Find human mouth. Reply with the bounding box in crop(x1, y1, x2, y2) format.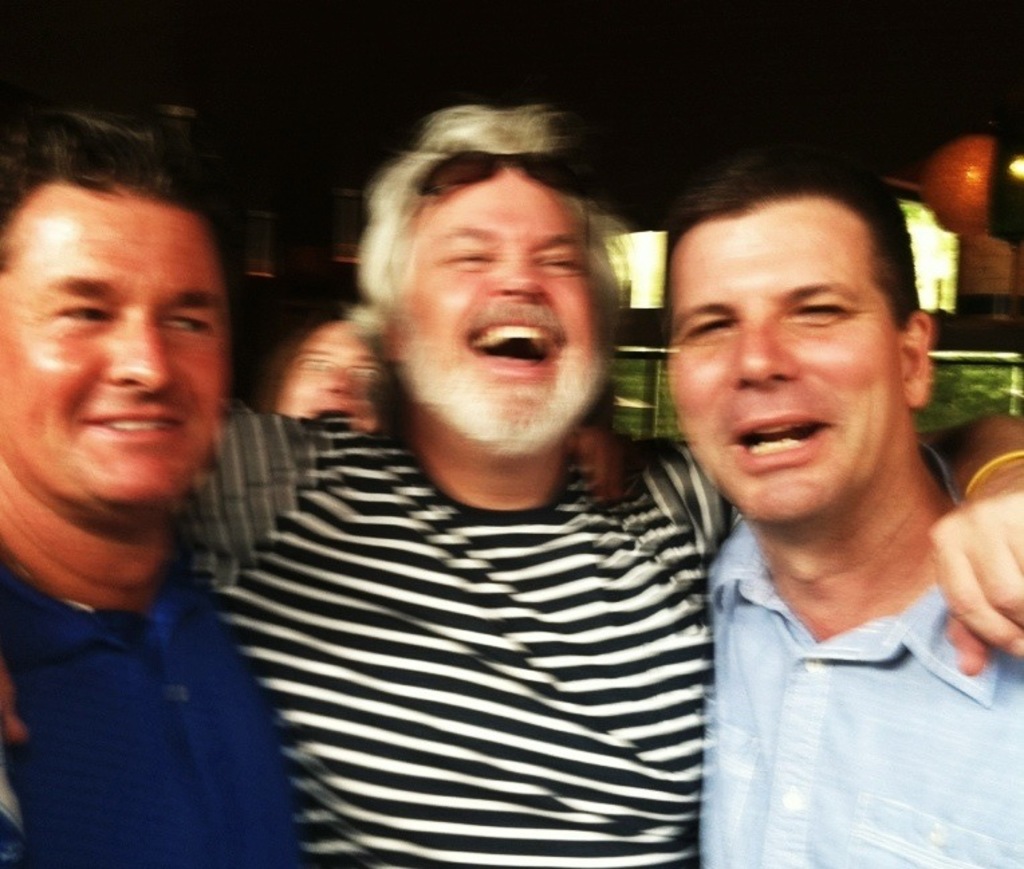
crop(466, 311, 564, 378).
